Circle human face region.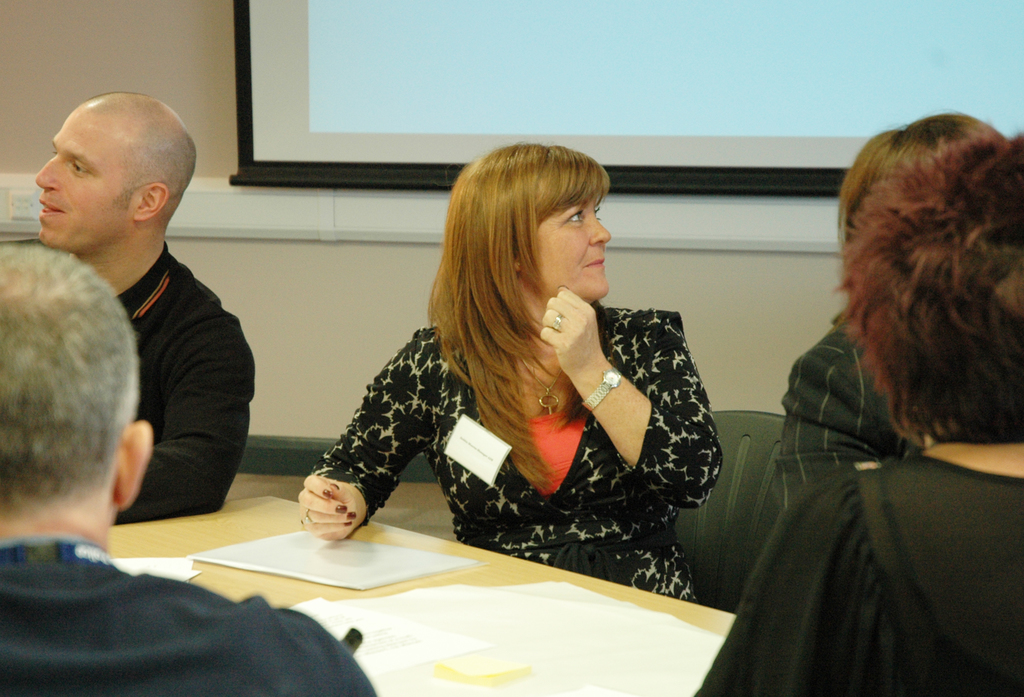
Region: rect(524, 204, 614, 301).
